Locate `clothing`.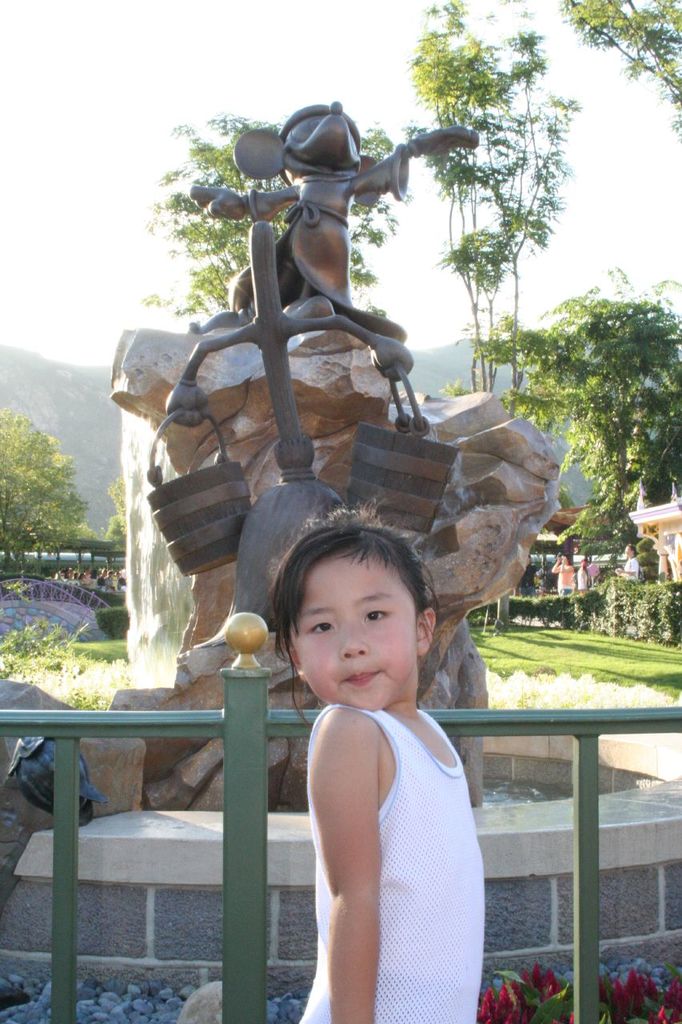
Bounding box: <bbox>579, 569, 594, 597</bbox>.
